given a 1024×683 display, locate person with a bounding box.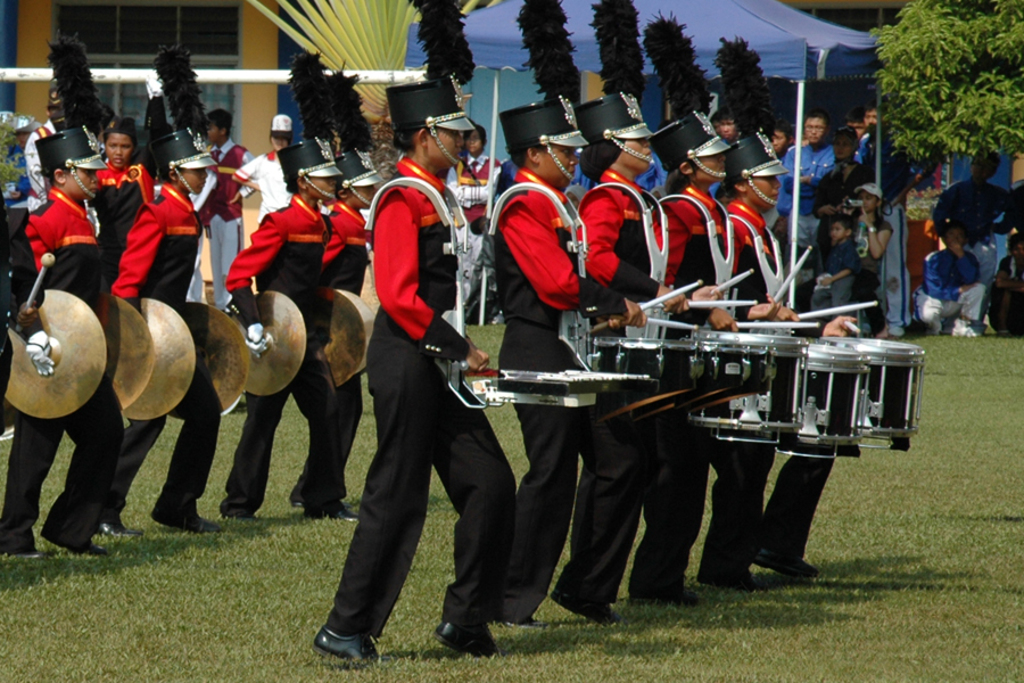
Located: Rect(335, 102, 487, 648).
